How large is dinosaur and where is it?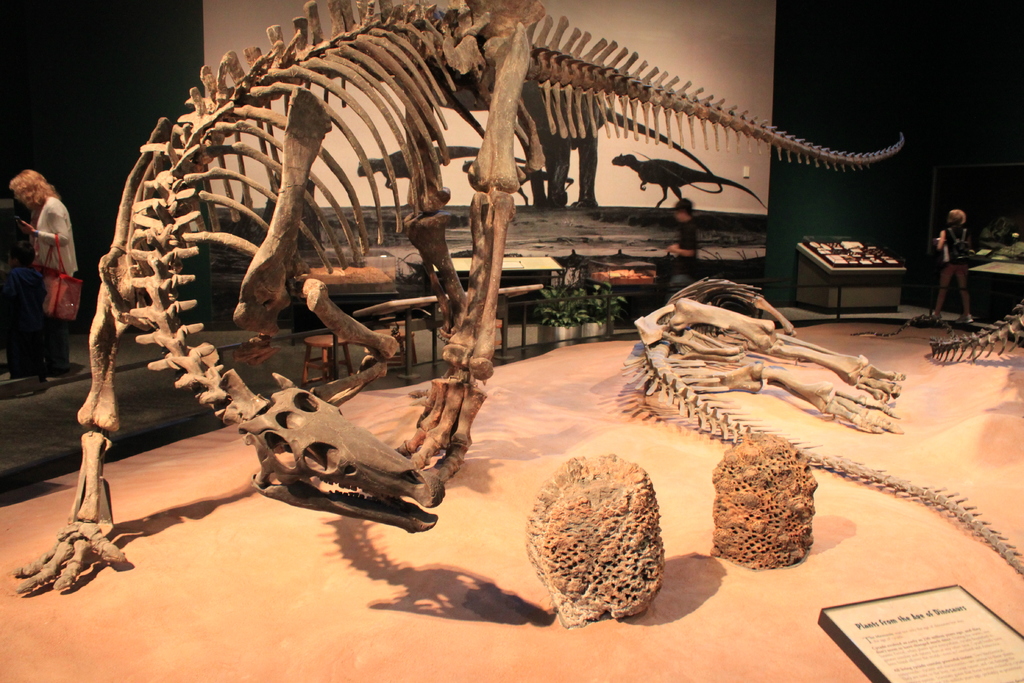
Bounding box: BBox(1, 0, 906, 599).
